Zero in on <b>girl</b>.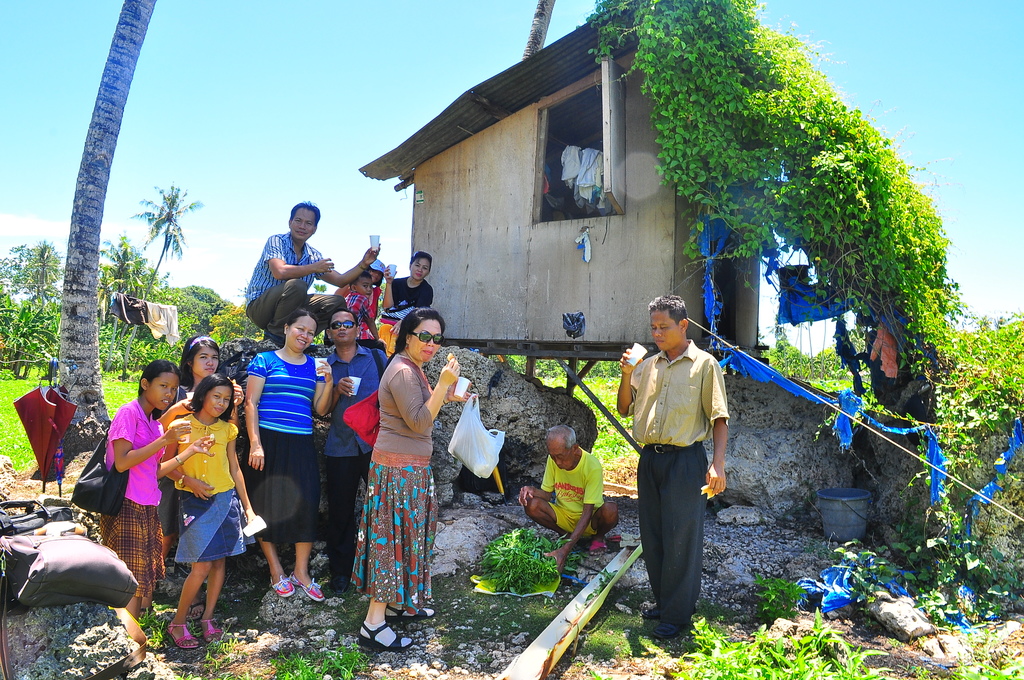
Zeroed in: (left=175, top=334, right=245, bottom=422).
